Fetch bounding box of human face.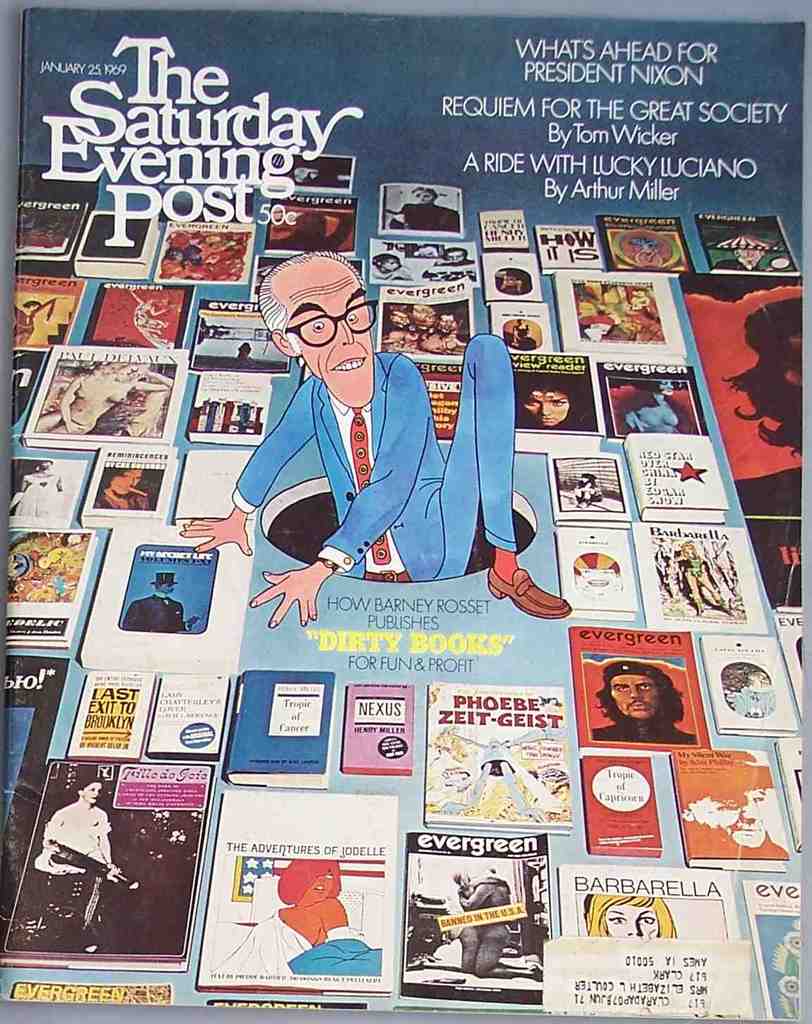
Bbox: Rect(735, 248, 763, 267).
